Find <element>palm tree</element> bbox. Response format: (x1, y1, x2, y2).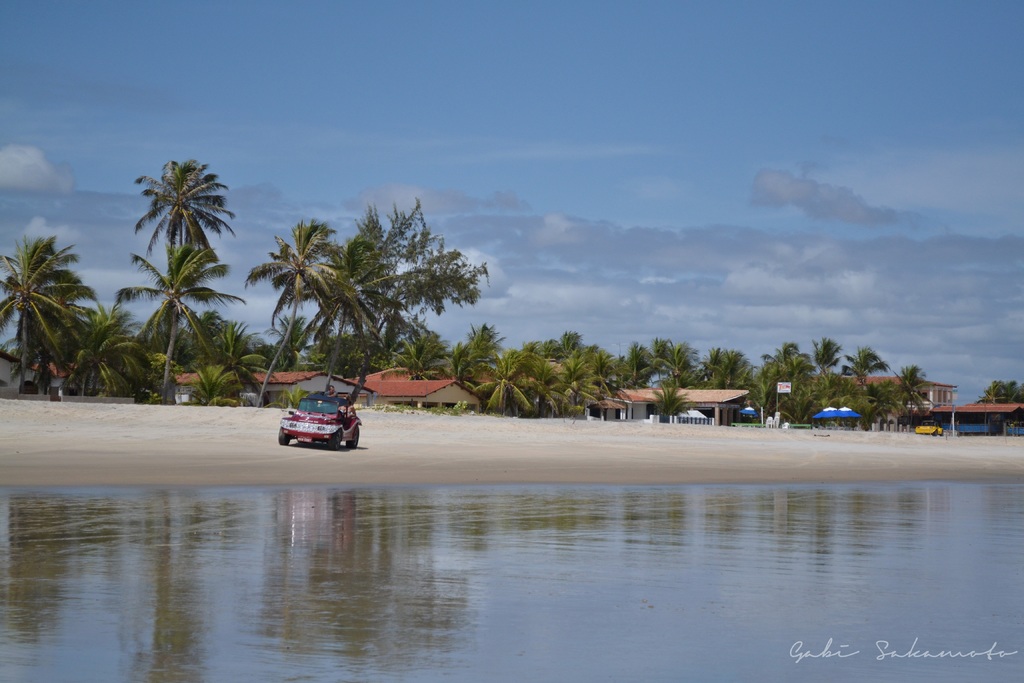
(550, 343, 603, 406).
